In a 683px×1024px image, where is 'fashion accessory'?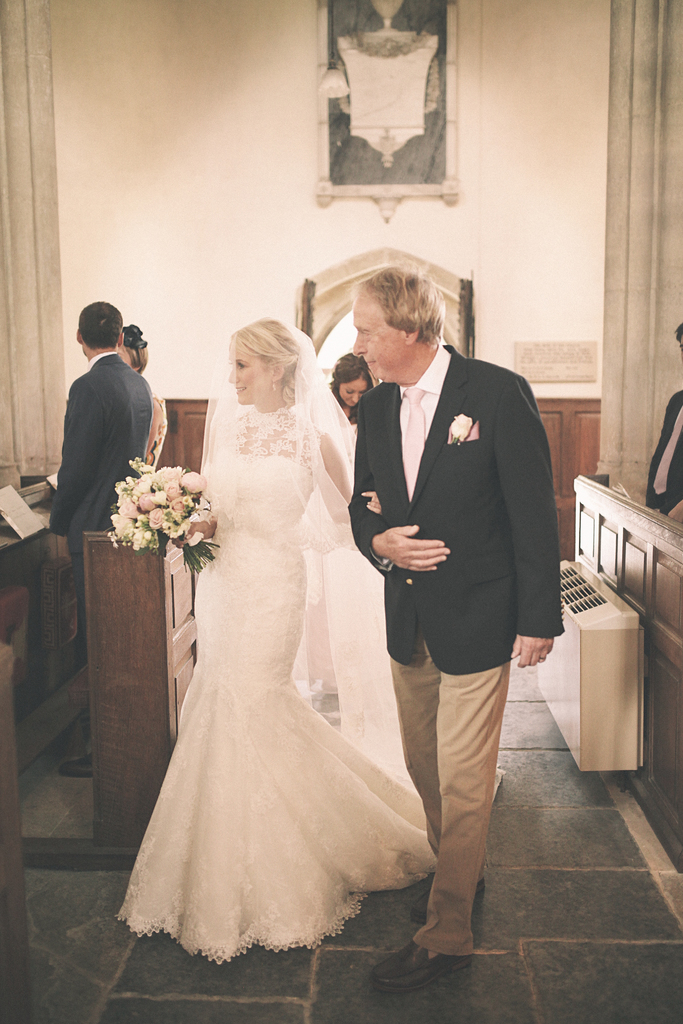
373:943:467:995.
